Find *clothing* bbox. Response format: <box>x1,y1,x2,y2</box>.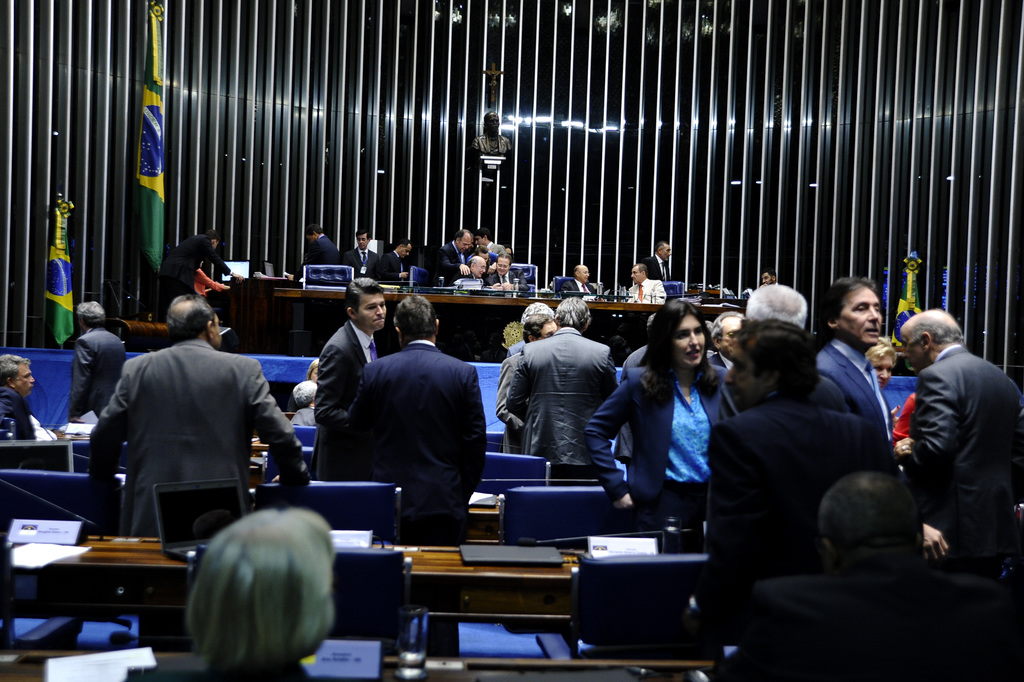
<box>802,332,900,428</box>.
